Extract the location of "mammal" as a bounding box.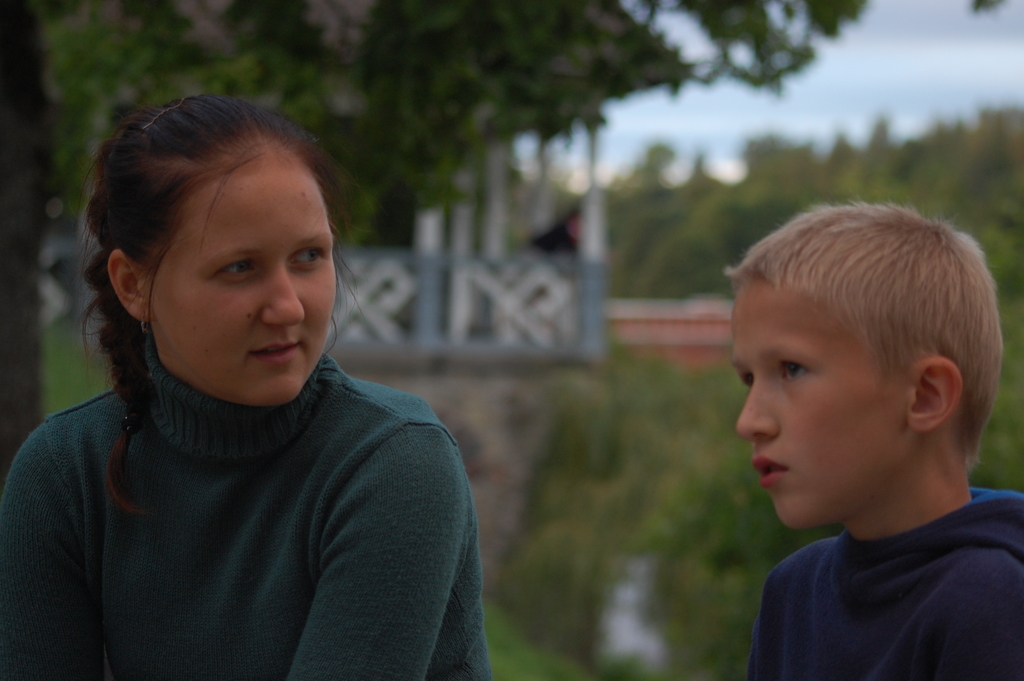
bbox=[724, 200, 1023, 680].
